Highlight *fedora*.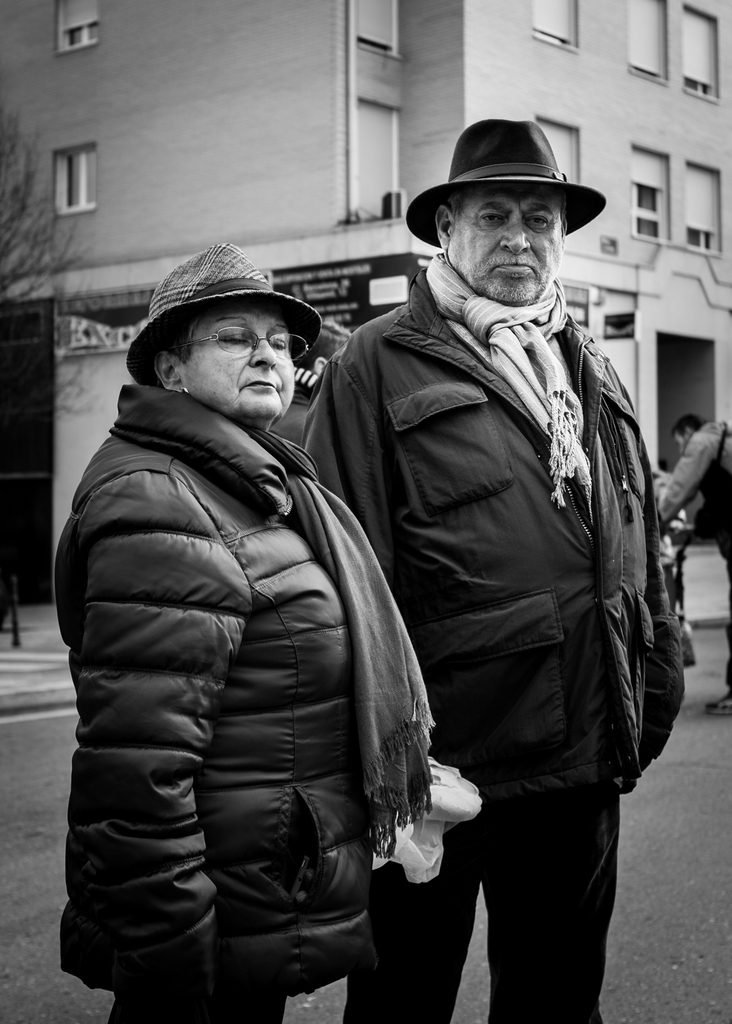
Highlighted region: {"x1": 125, "y1": 237, "x2": 328, "y2": 395}.
